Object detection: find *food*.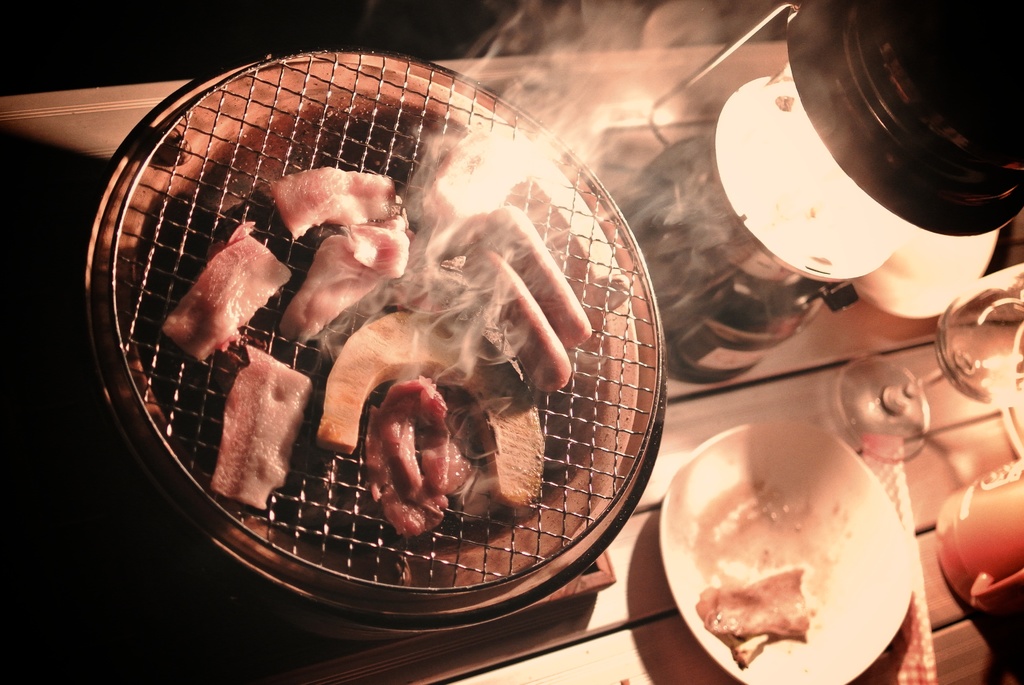
<region>465, 244, 573, 391</region>.
